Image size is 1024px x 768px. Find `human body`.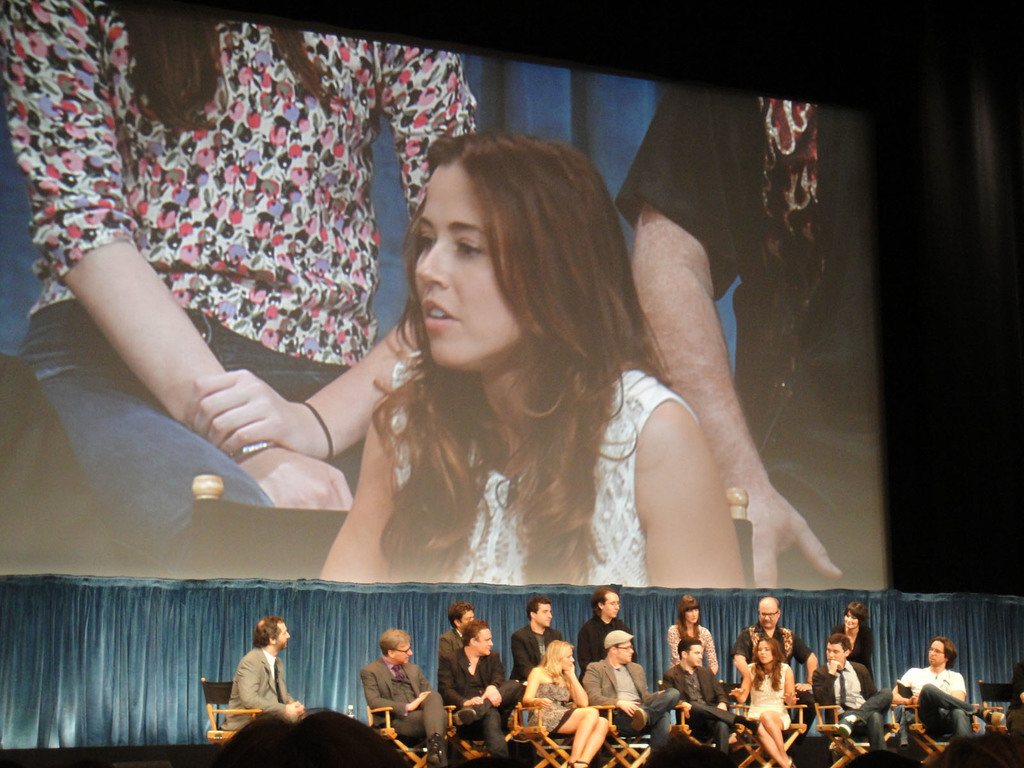
bbox=(221, 616, 303, 732).
